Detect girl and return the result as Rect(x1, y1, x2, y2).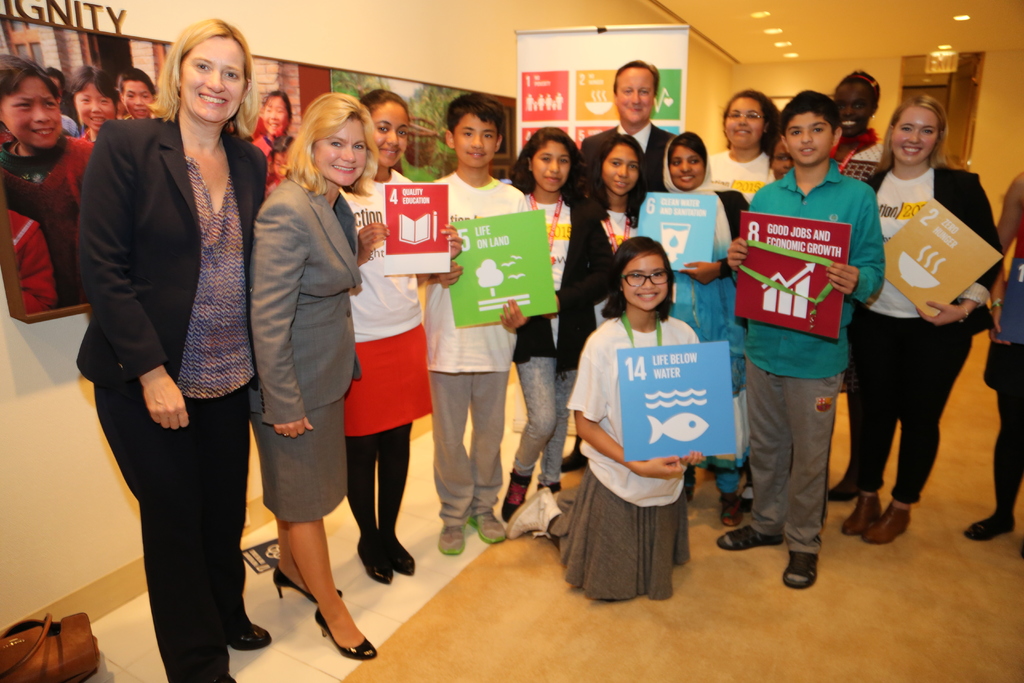
Rect(344, 92, 462, 582).
